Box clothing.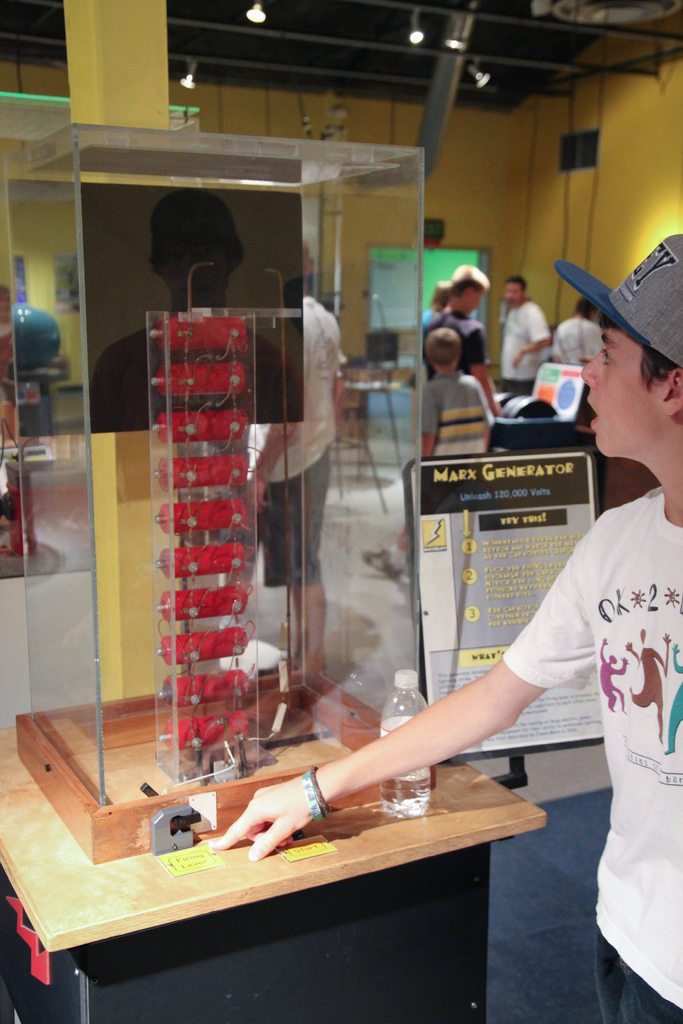
detection(501, 299, 548, 385).
